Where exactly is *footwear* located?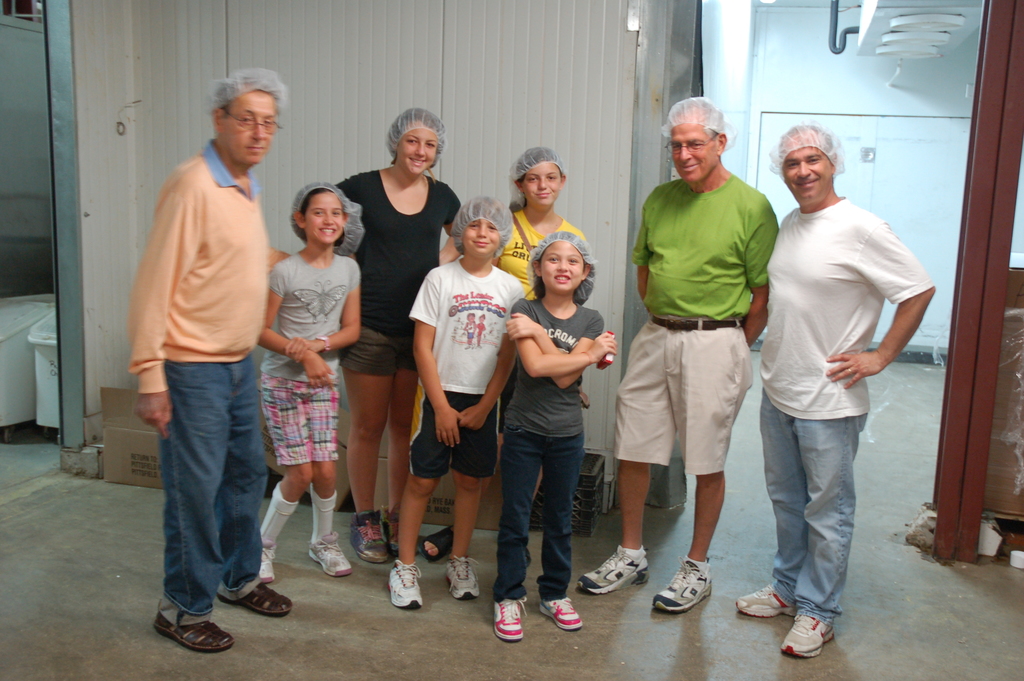
Its bounding box is box(308, 528, 364, 579).
